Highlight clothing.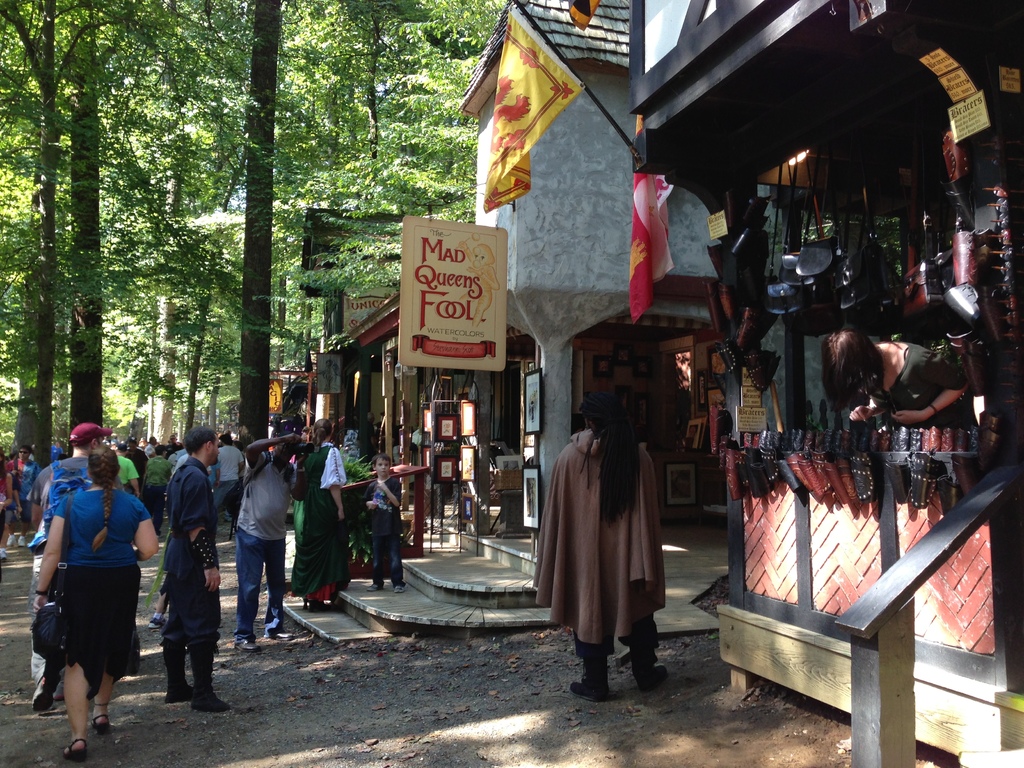
Highlighted region: 869/341/964/431.
